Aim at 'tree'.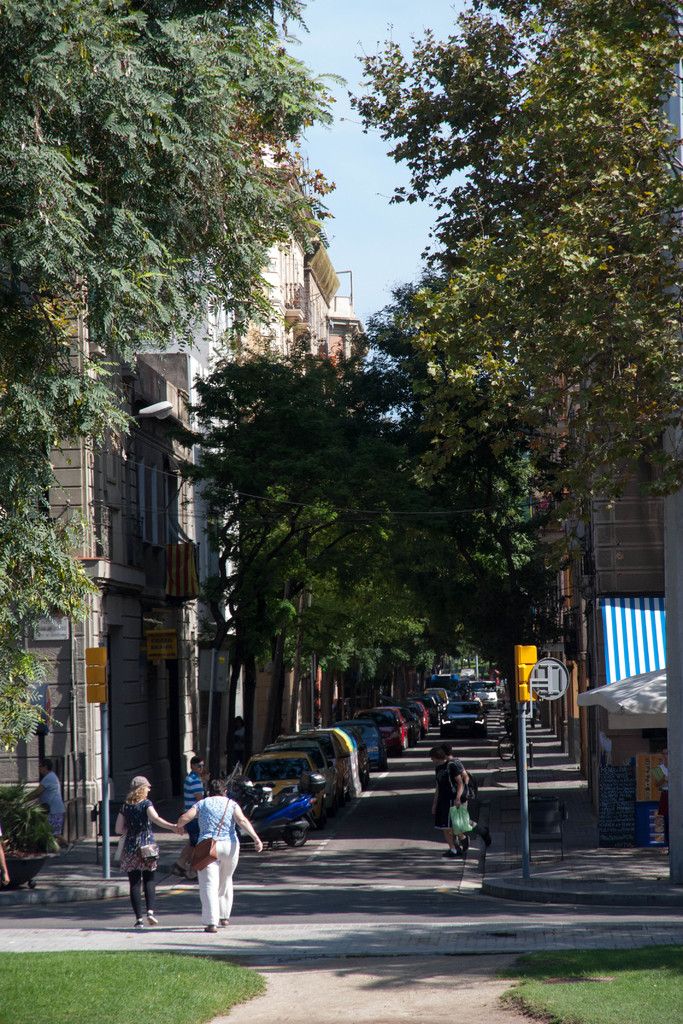
Aimed at {"left": 358, "top": 0, "right": 682, "bottom": 564}.
